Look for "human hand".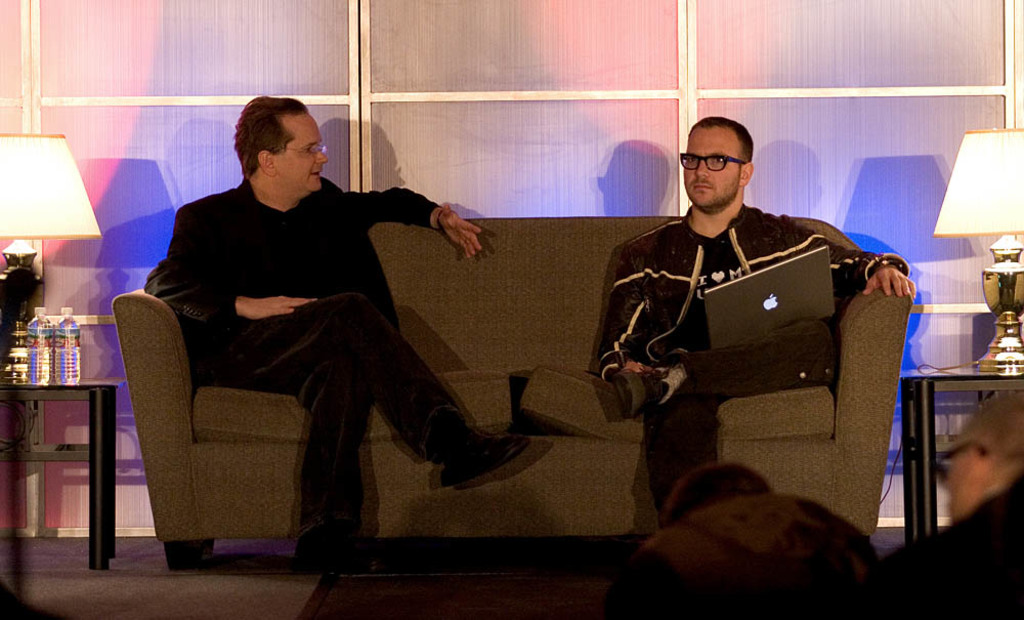
Found: x1=240, y1=293, x2=322, y2=322.
